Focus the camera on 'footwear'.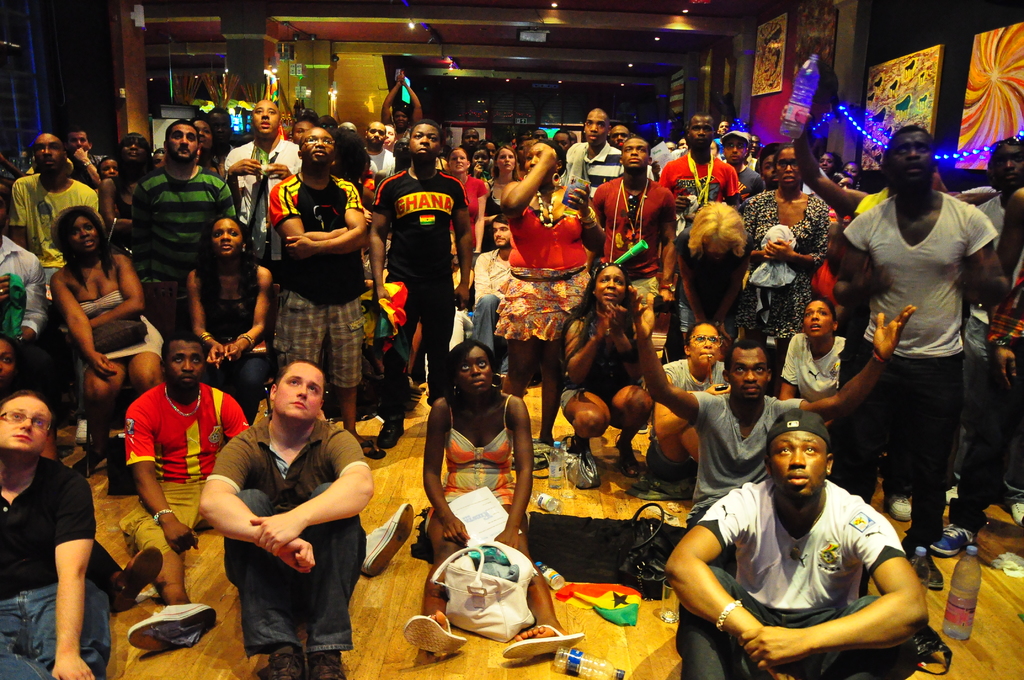
Focus region: 308,658,344,679.
